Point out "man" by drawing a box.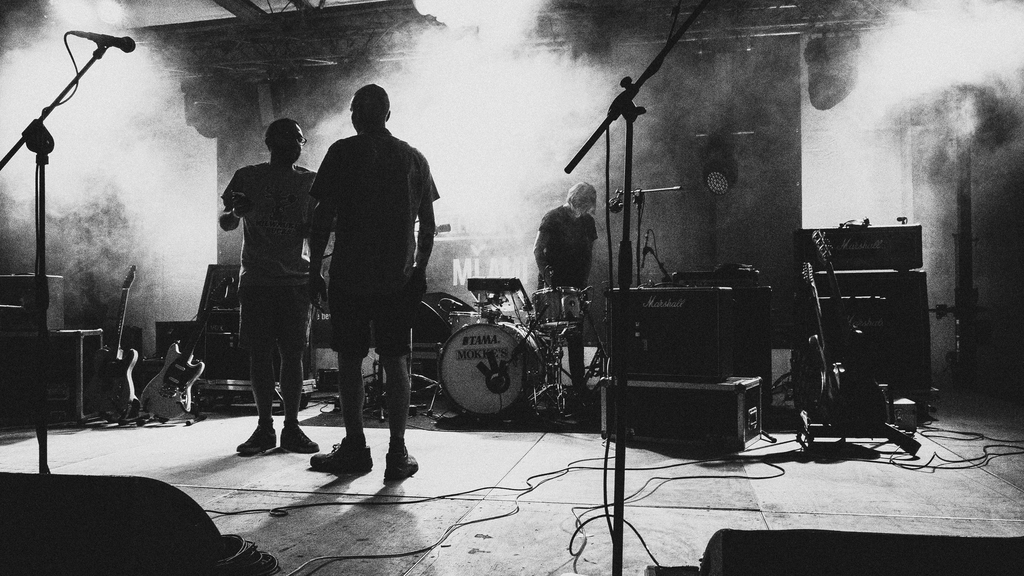
[532,172,612,402].
